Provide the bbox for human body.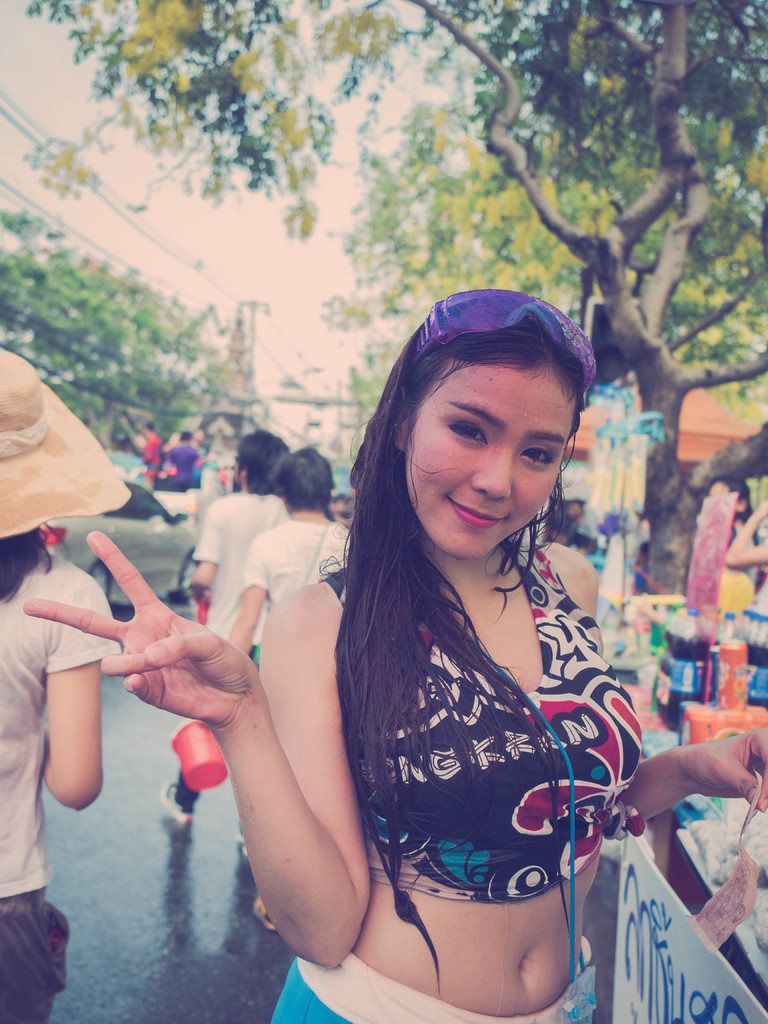
bbox=[238, 515, 352, 630].
